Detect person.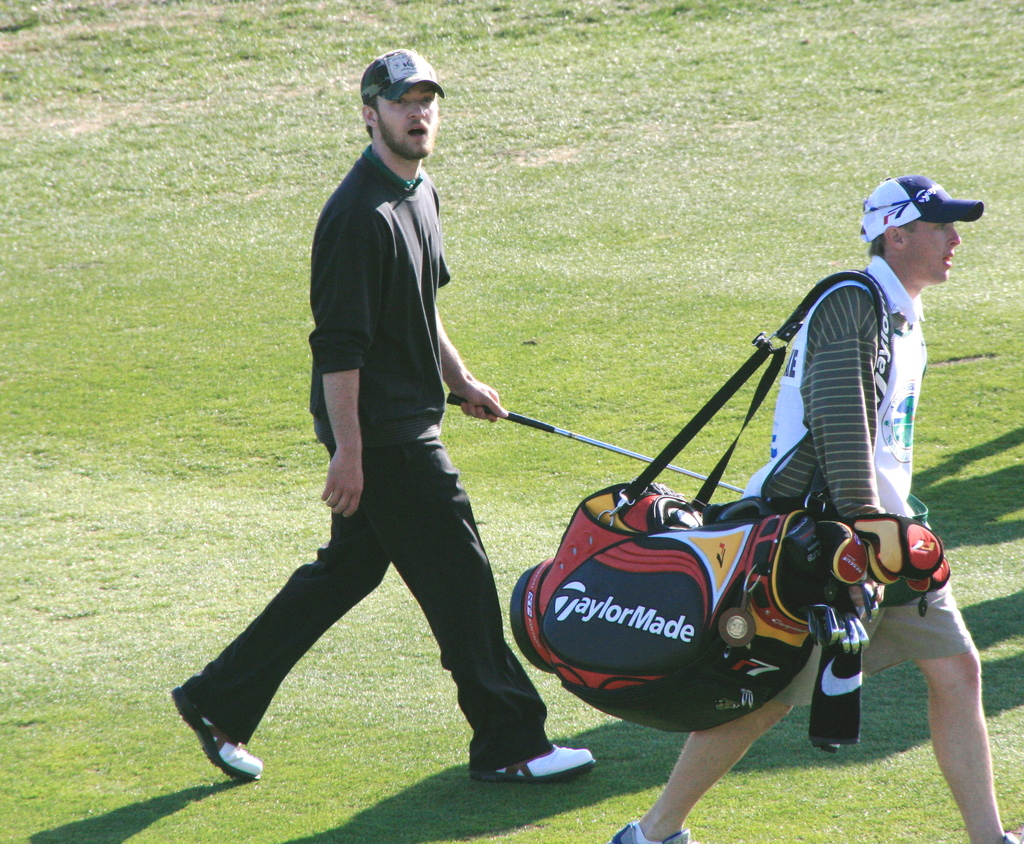
Detected at pyautogui.locateOnScreen(607, 172, 1016, 843).
